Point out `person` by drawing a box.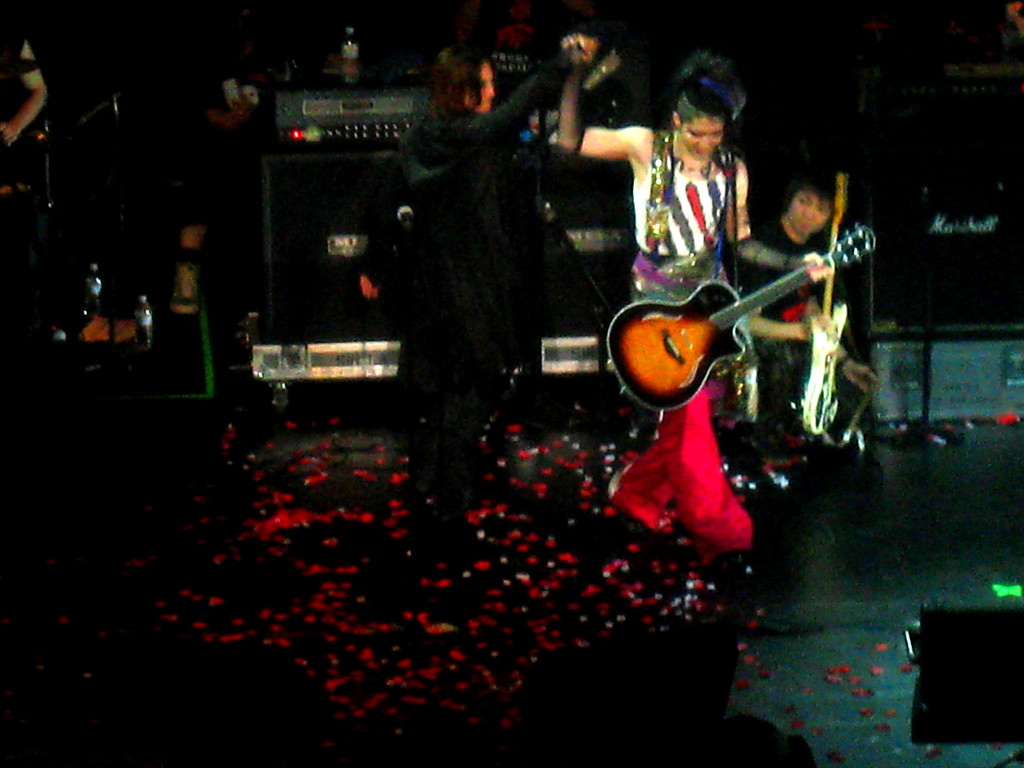
<bbox>579, 90, 814, 520</bbox>.
